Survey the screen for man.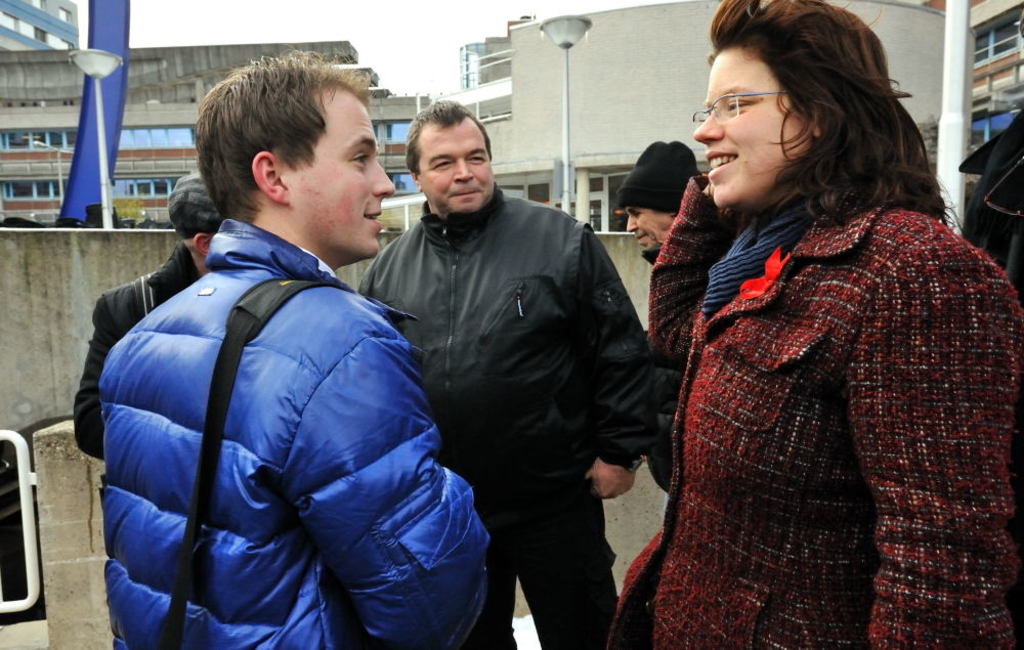
Survey found: x1=73 y1=172 x2=223 y2=461.
